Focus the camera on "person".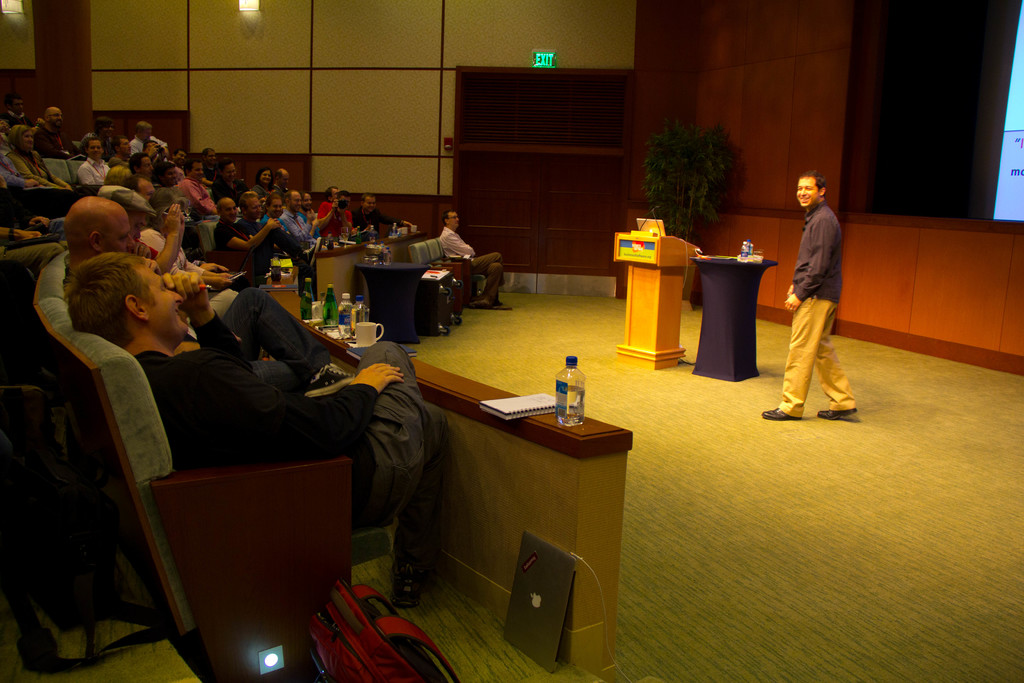
Focus region: <region>75, 174, 247, 277</region>.
